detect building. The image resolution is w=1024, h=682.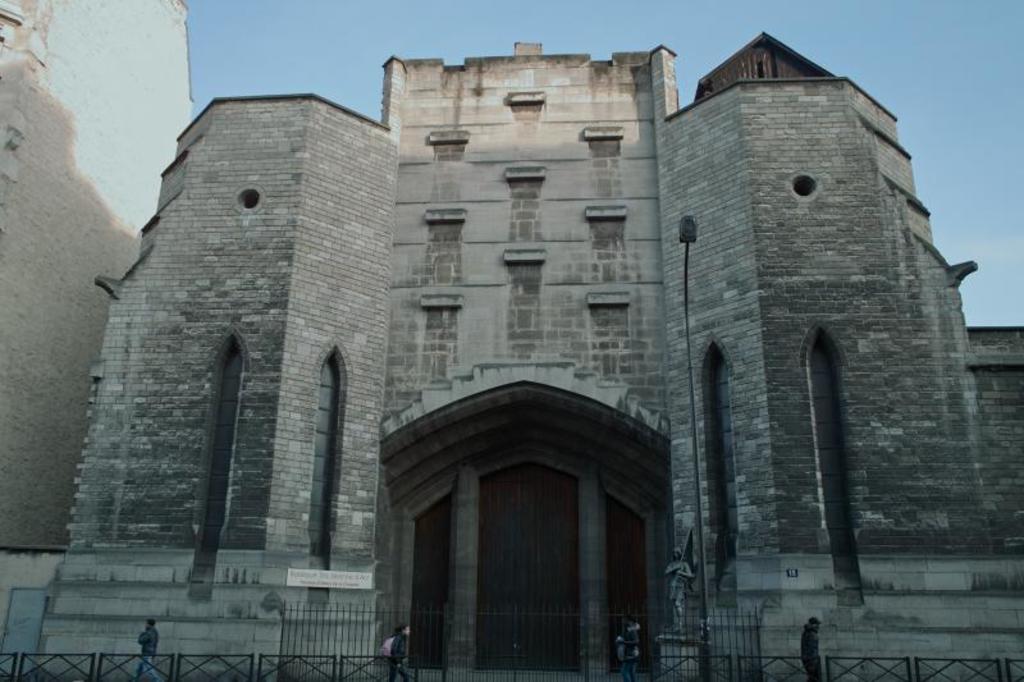
region(38, 31, 1023, 681).
